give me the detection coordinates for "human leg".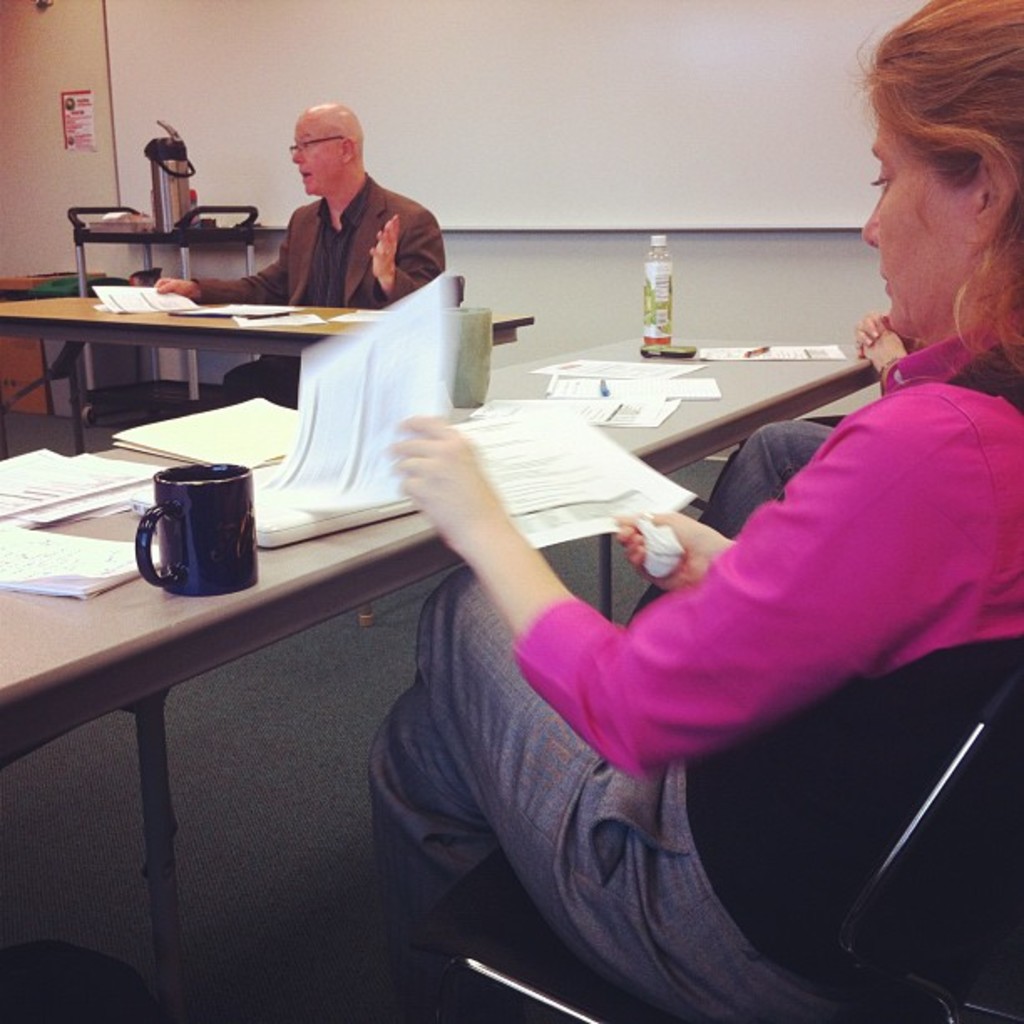
370,686,504,1022.
